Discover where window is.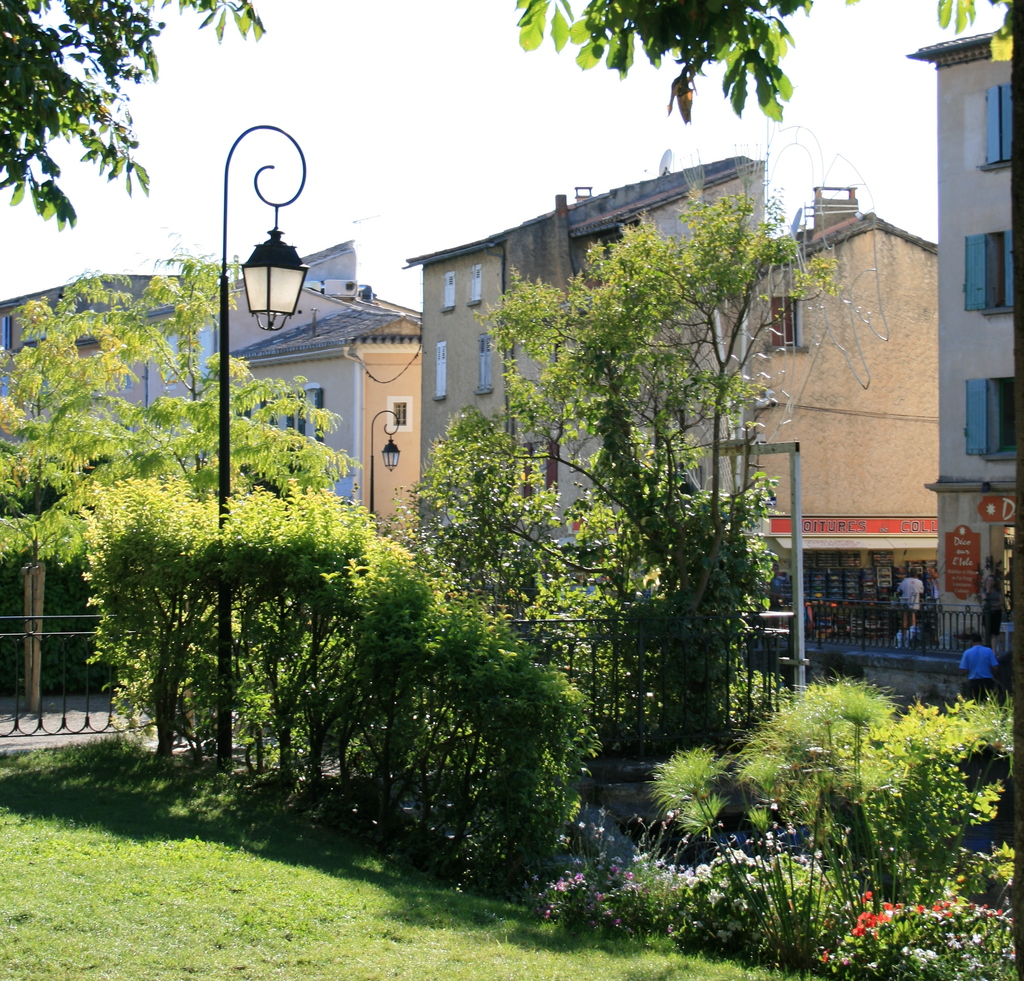
Discovered at Rect(471, 334, 495, 396).
